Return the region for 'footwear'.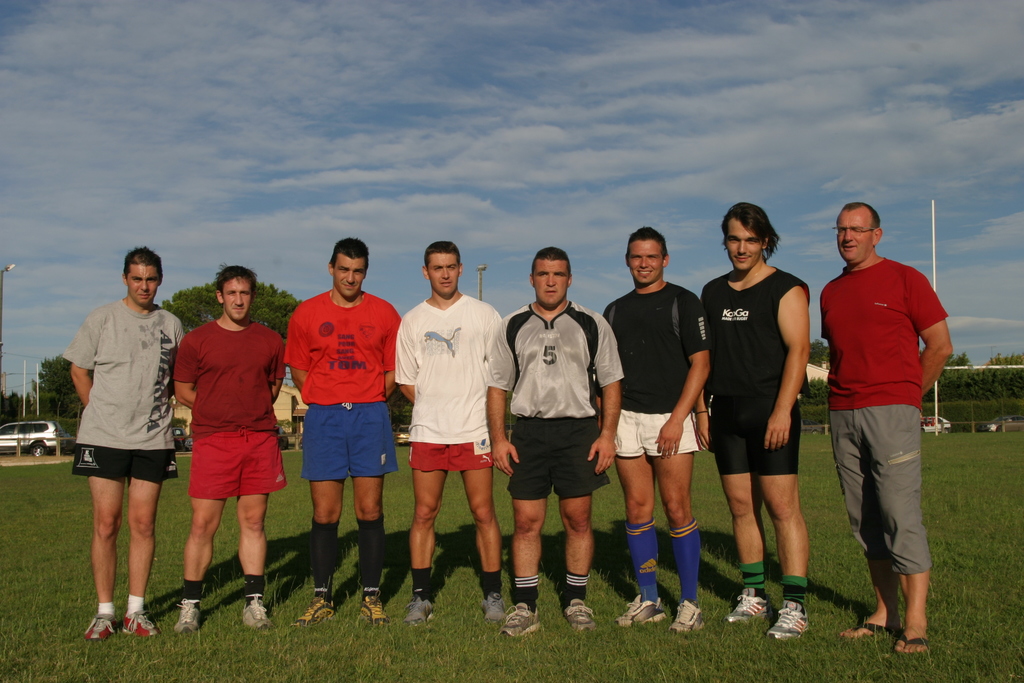
{"x1": 83, "y1": 614, "x2": 121, "y2": 648}.
